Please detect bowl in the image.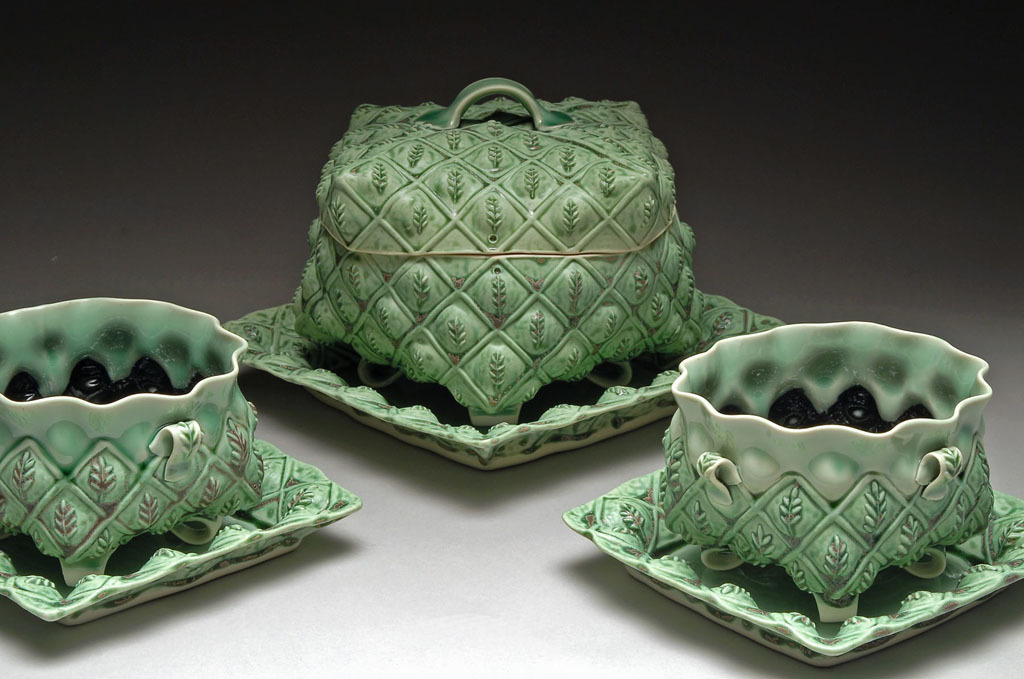
box=[659, 320, 993, 626].
